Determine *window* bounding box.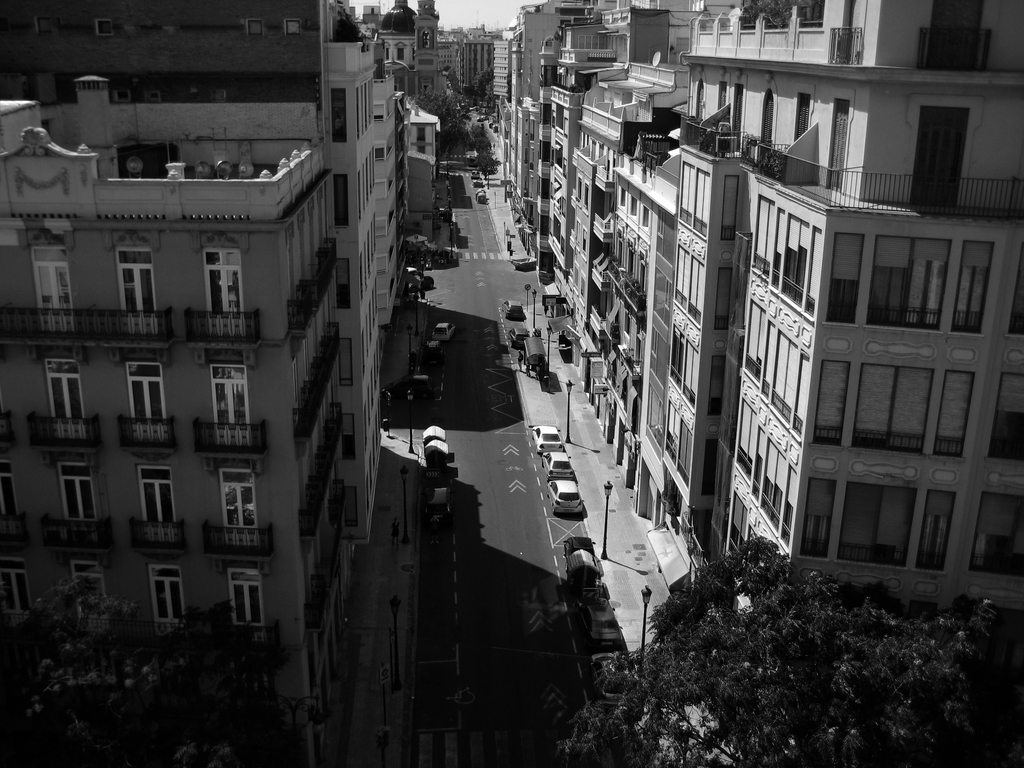
Determined: l=153, t=559, r=182, b=630.
